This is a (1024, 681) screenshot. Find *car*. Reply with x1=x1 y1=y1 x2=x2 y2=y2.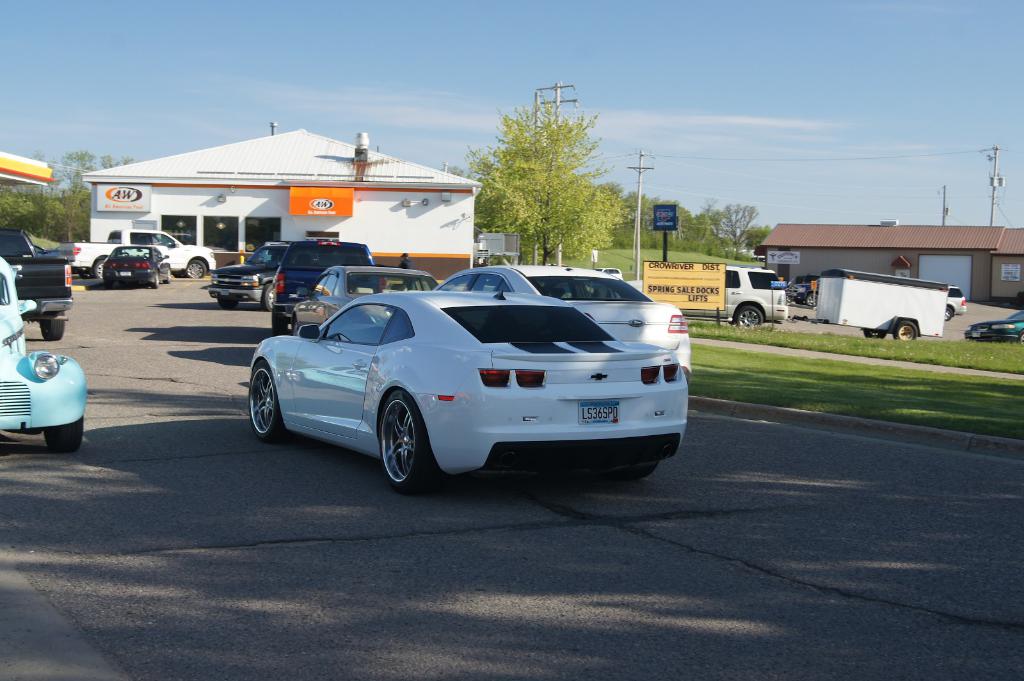
x1=963 y1=311 x2=1023 y2=340.
